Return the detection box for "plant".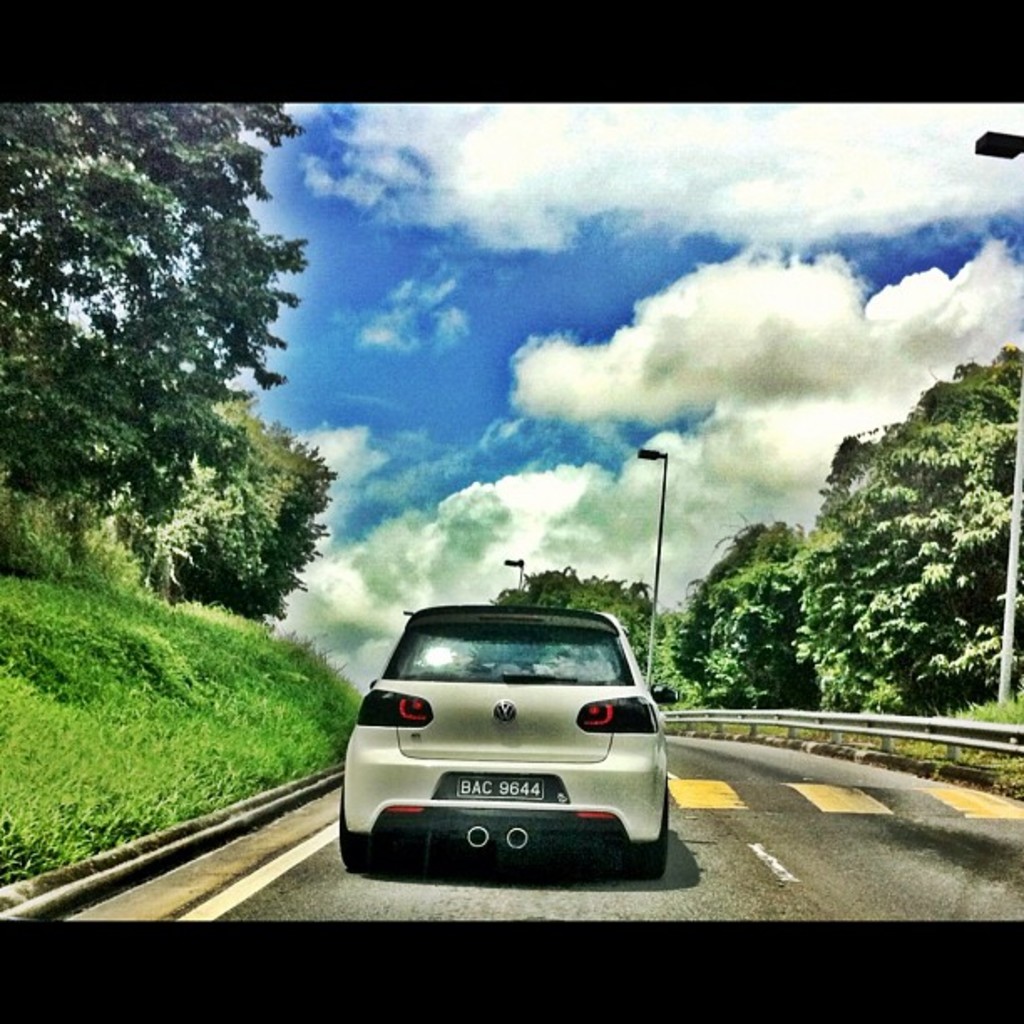
box(676, 686, 1022, 798).
